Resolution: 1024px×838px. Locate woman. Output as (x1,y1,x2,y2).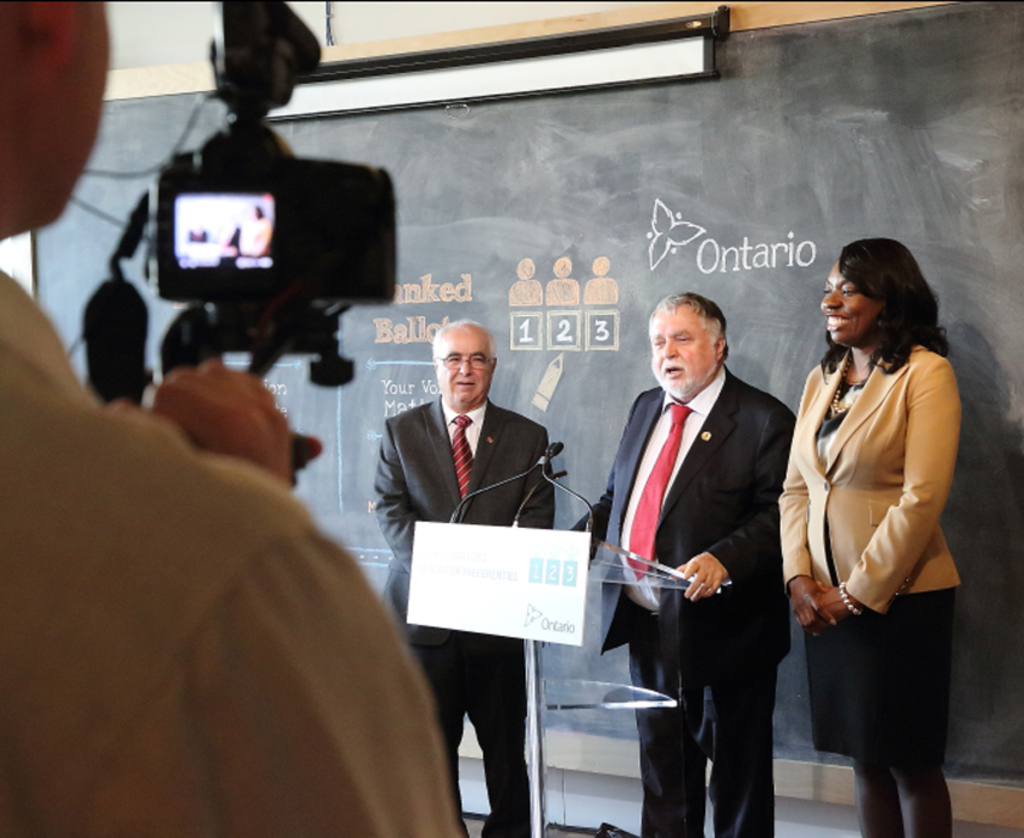
(777,239,961,837).
